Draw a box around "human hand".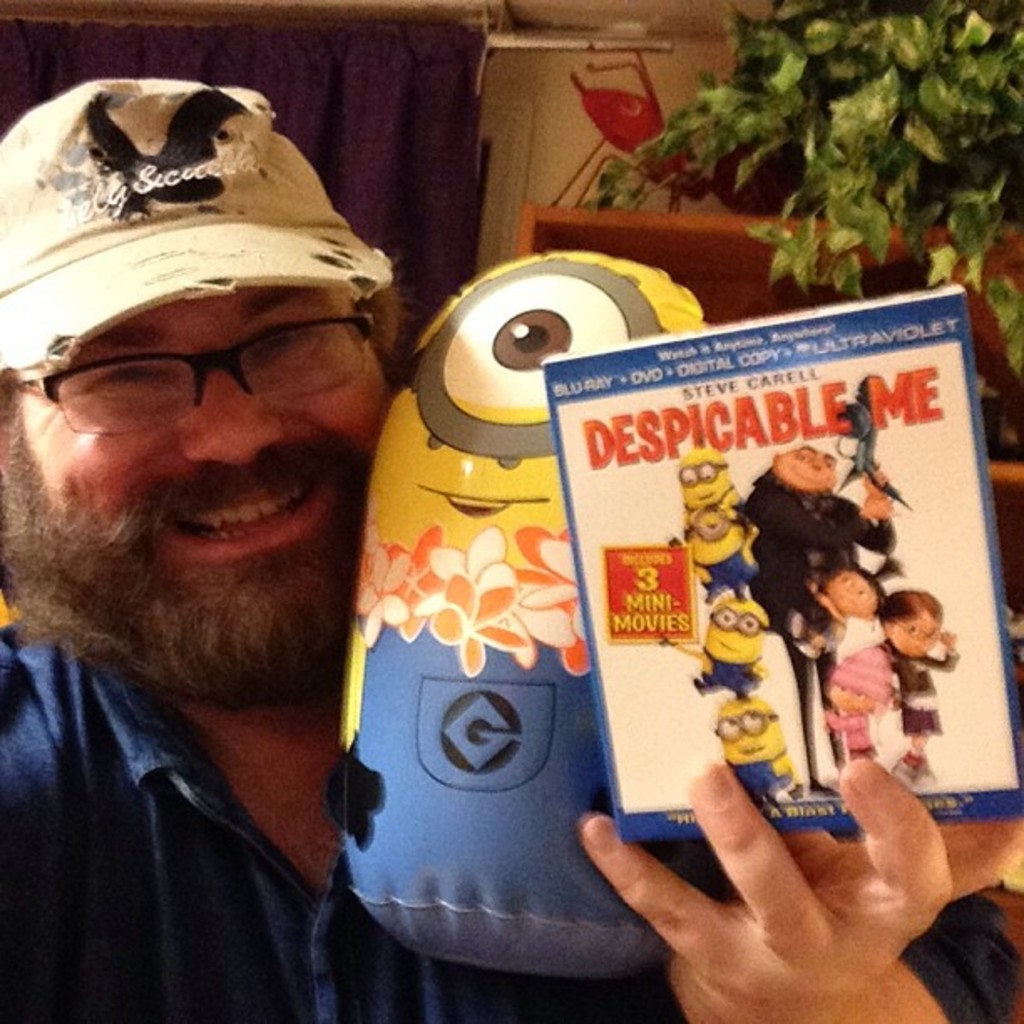
crop(862, 463, 885, 499).
